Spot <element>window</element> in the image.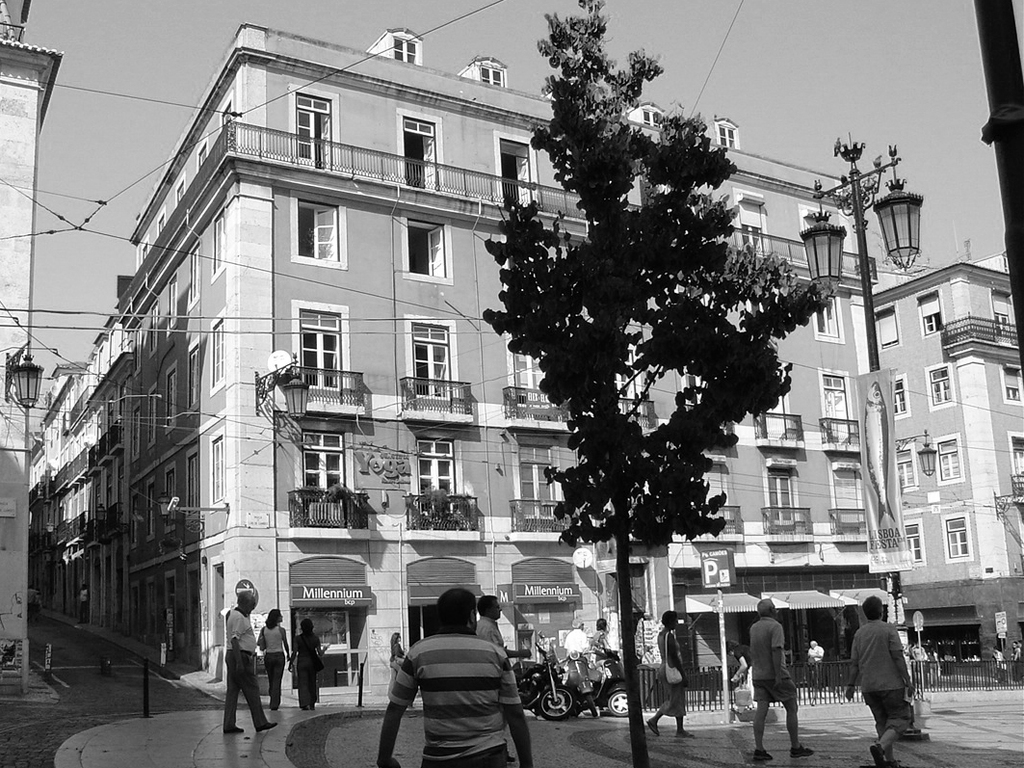
<element>window</element> found at x1=921 y1=364 x2=952 y2=407.
